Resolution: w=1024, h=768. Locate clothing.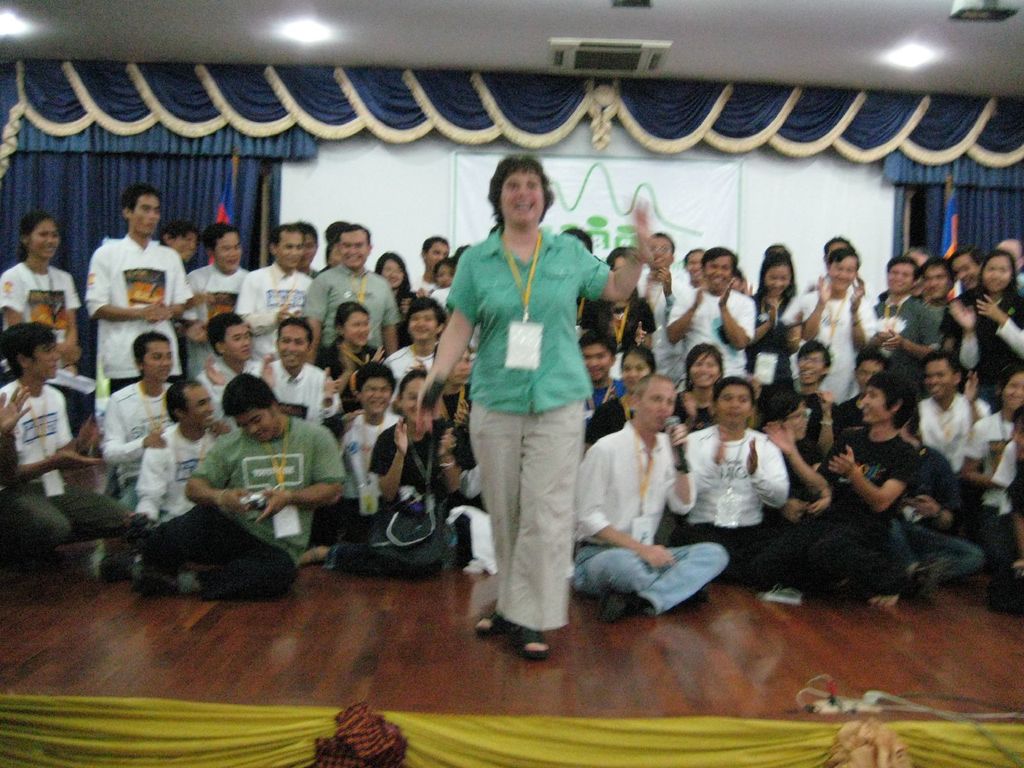
[911, 390, 975, 483].
